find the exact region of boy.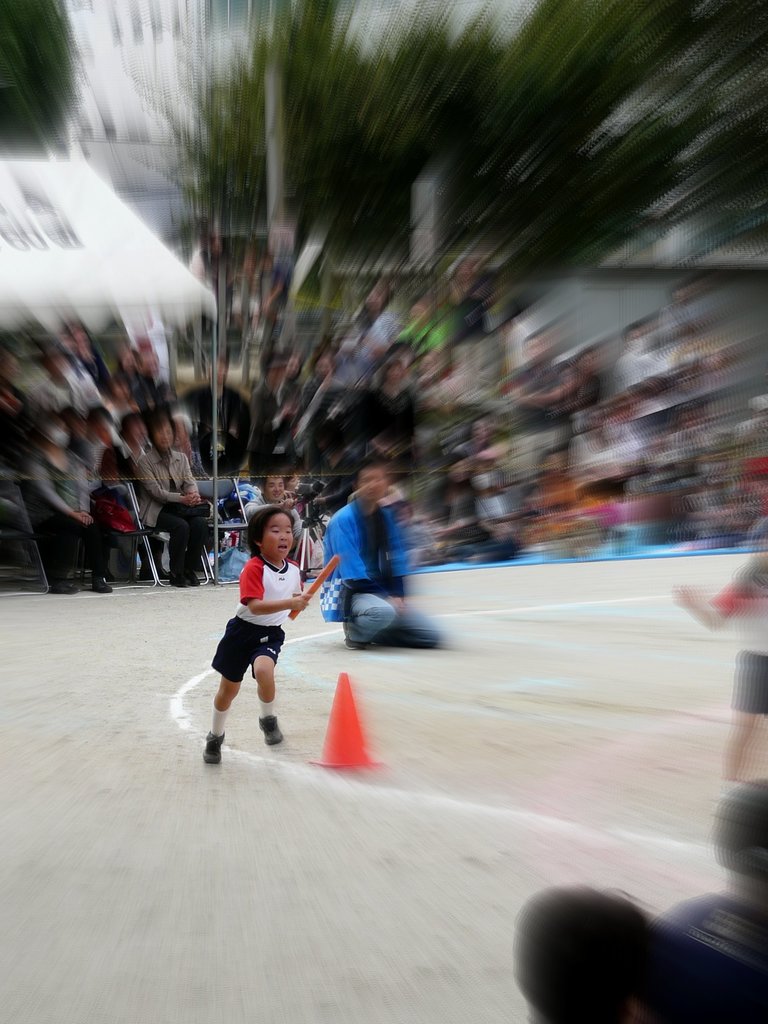
Exact region: Rect(209, 510, 308, 767).
